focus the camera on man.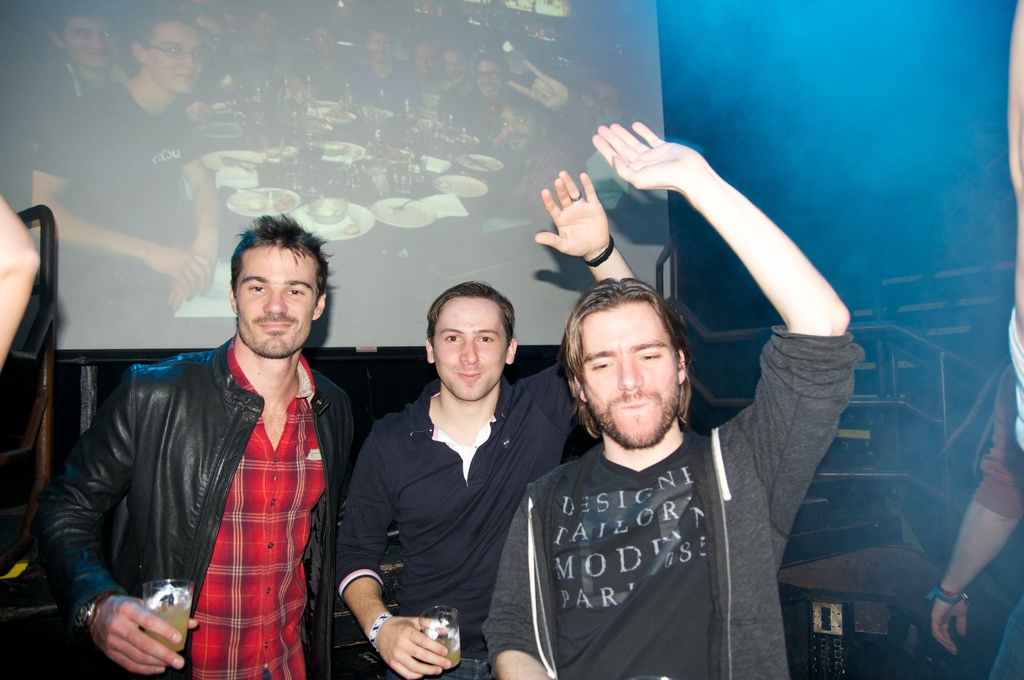
Focus region: {"x1": 482, "y1": 118, "x2": 858, "y2": 679}.
